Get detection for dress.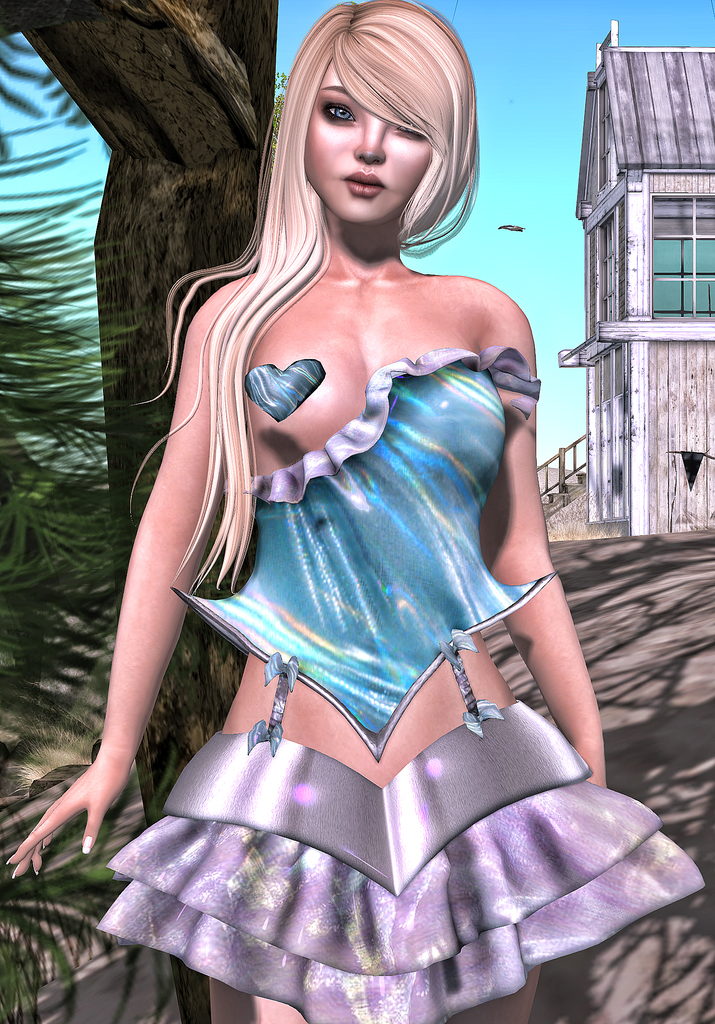
Detection: 94 342 702 1023.
